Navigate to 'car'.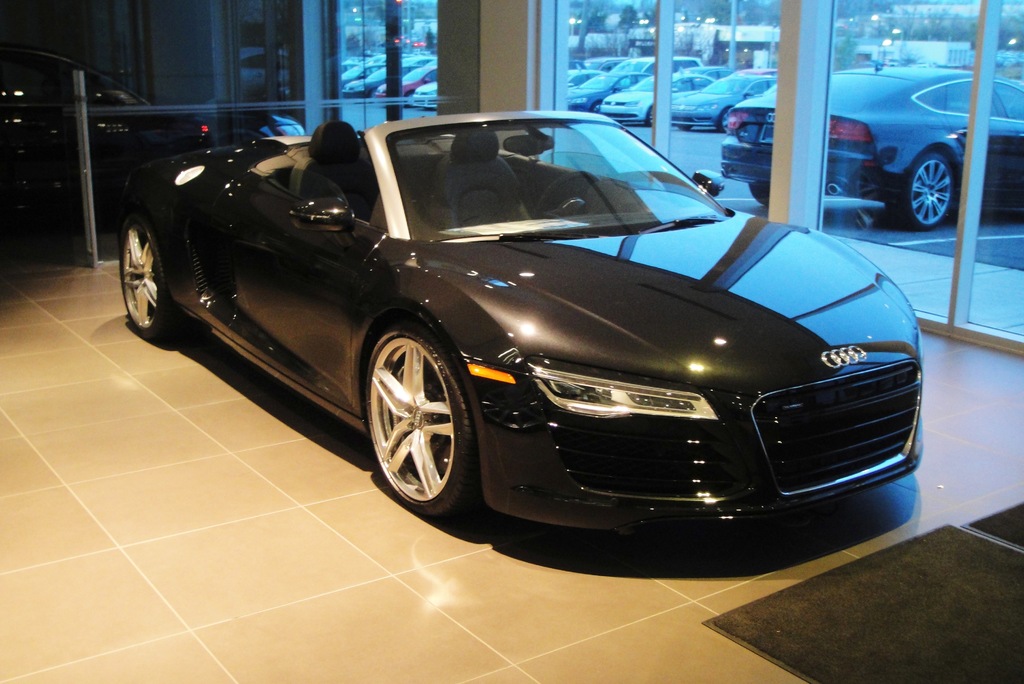
Navigation target: <region>0, 38, 214, 196</region>.
